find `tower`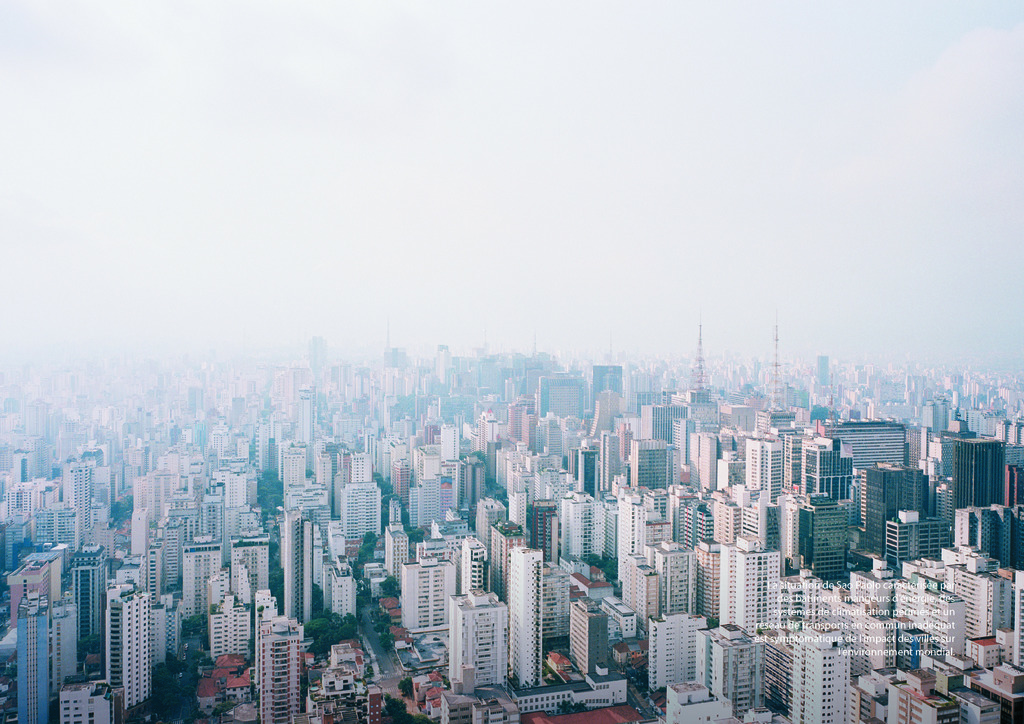
[287, 511, 316, 632]
